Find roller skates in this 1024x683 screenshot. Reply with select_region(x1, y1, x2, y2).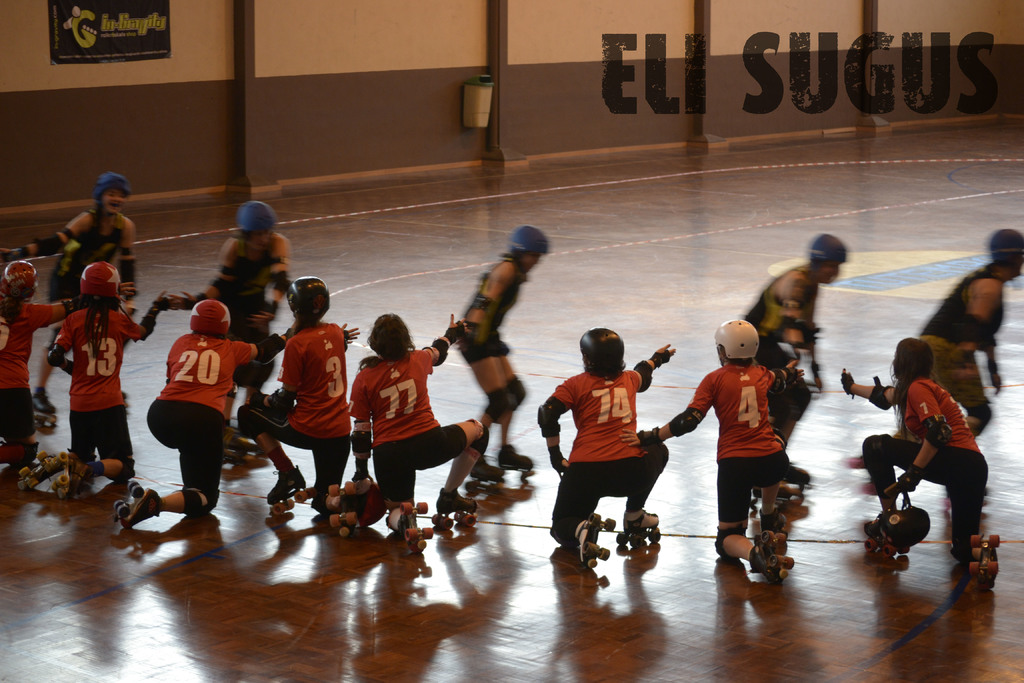
select_region(753, 462, 804, 498).
